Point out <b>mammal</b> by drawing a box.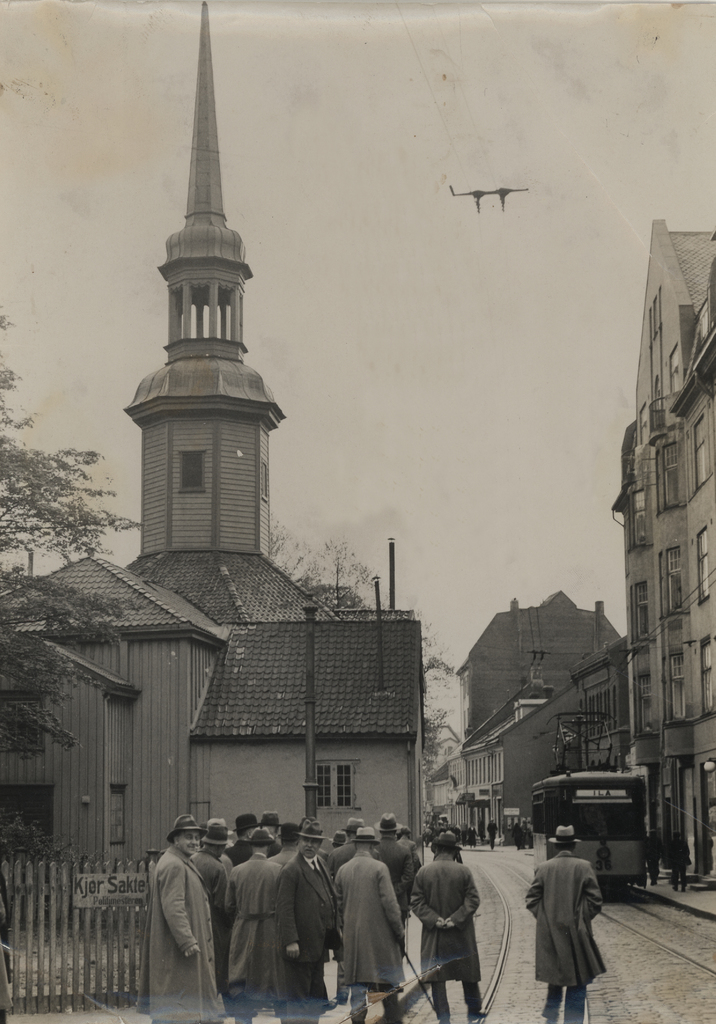
(x1=523, y1=822, x2=534, y2=844).
